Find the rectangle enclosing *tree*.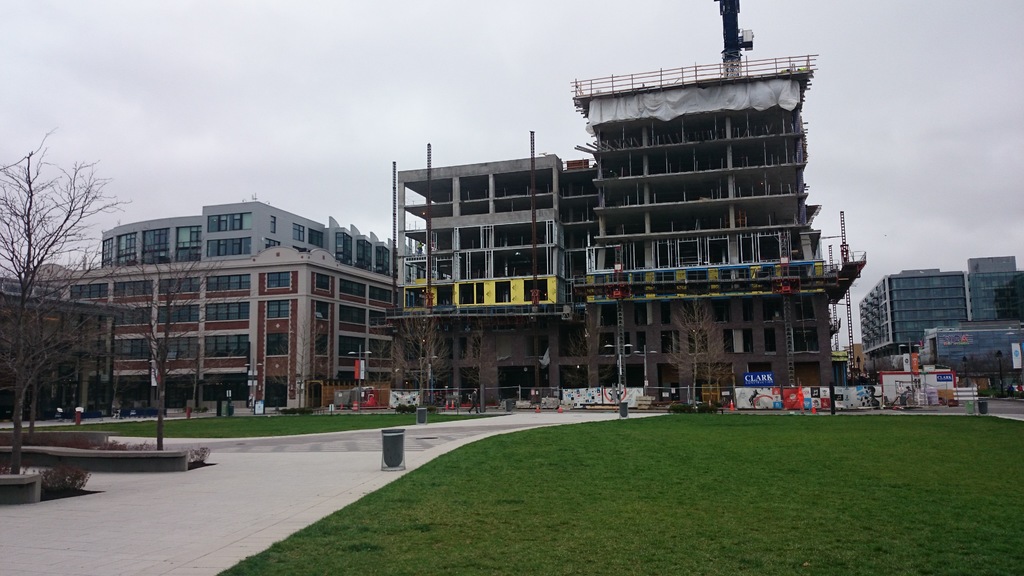
left=0, top=126, right=135, bottom=486.
